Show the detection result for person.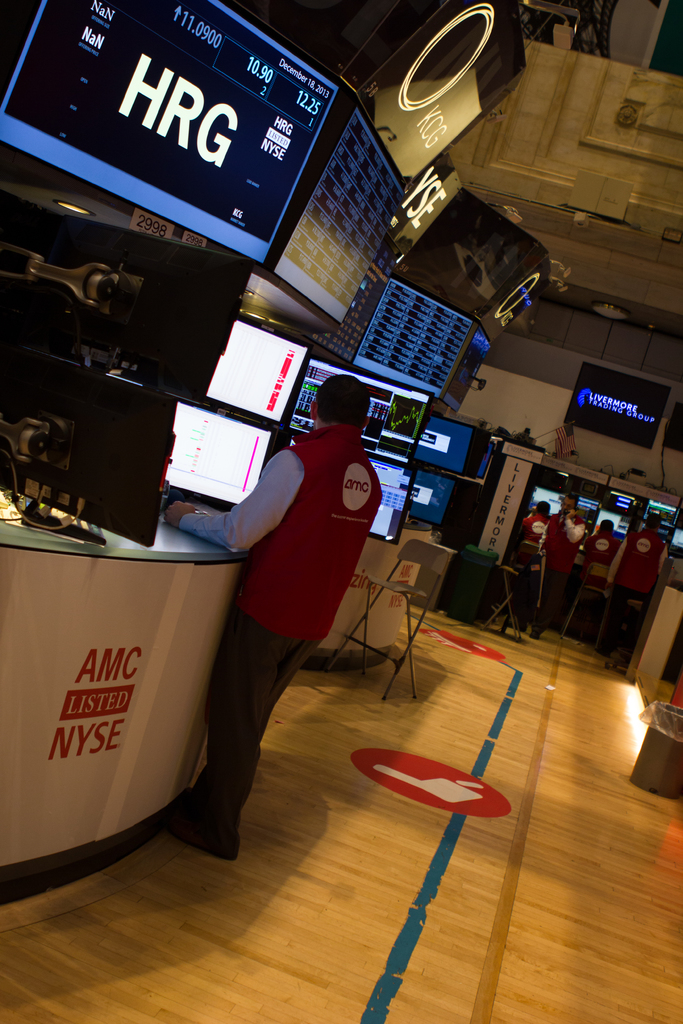
[528, 492, 591, 641].
